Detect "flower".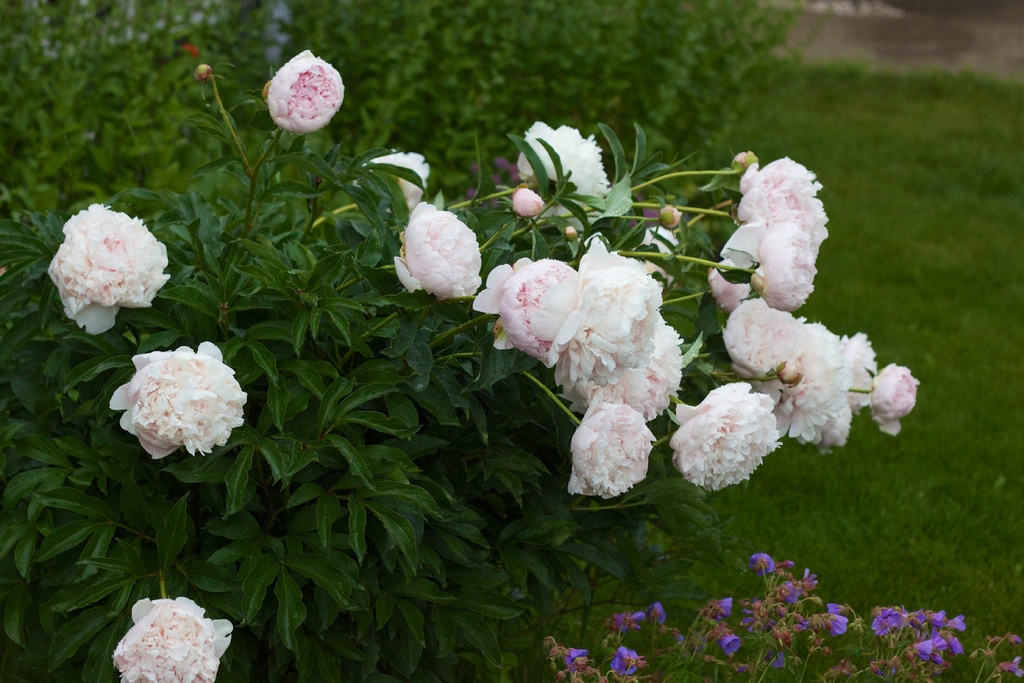
Detected at [390, 202, 484, 295].
